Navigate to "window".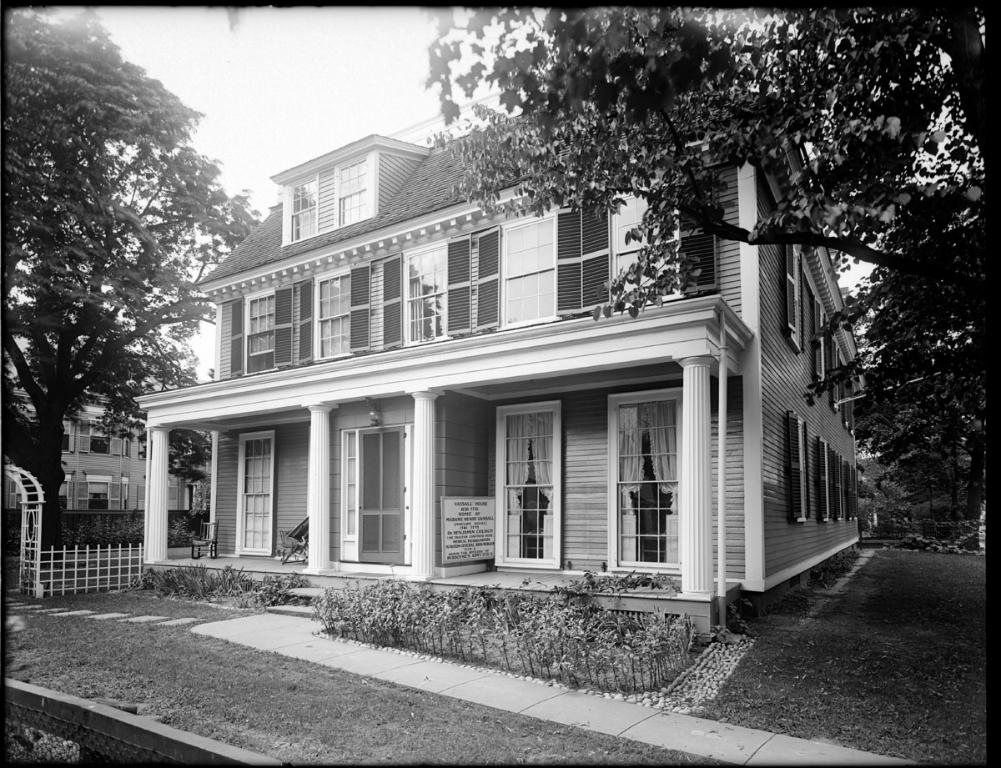
Navigation target: {"left": 120, "top": 424, "right": 130, "bottom": 458}.
